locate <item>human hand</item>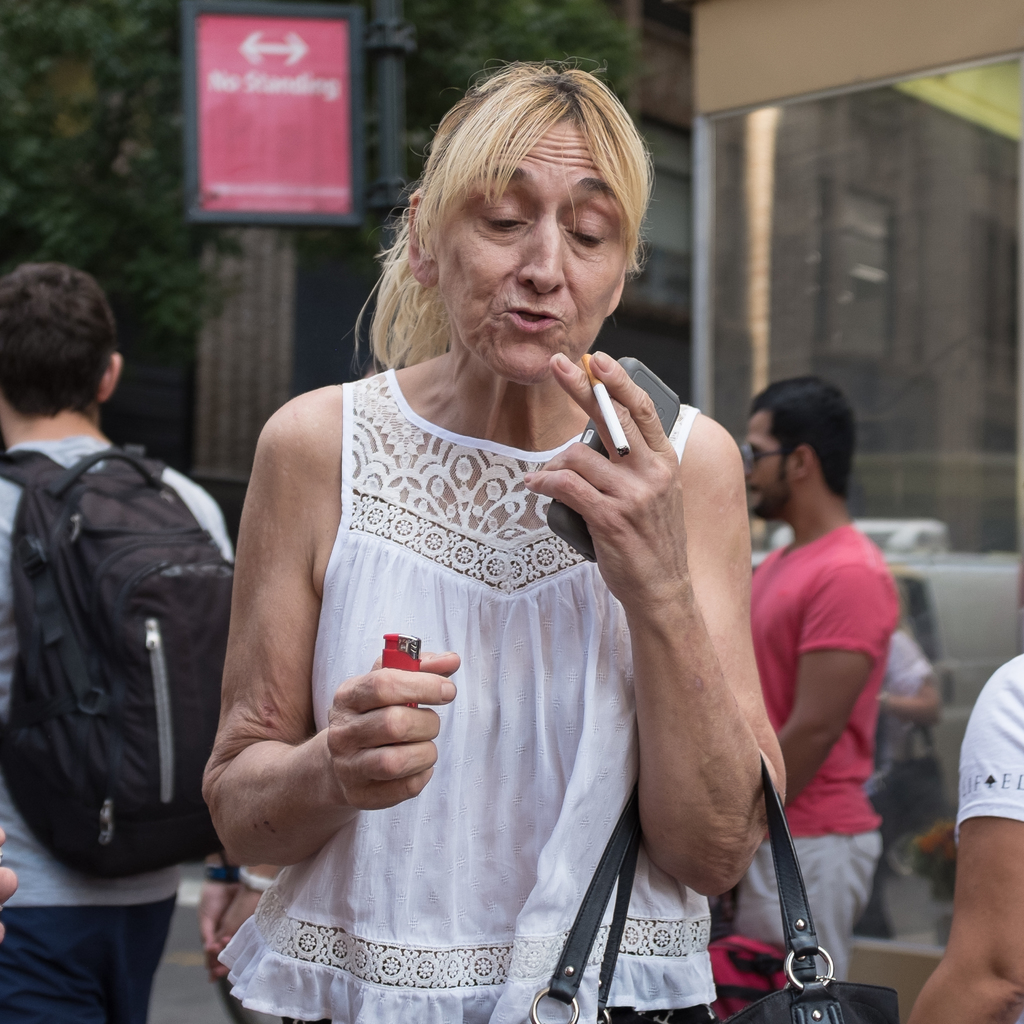
bbox=[214, 879, 266, 949]
